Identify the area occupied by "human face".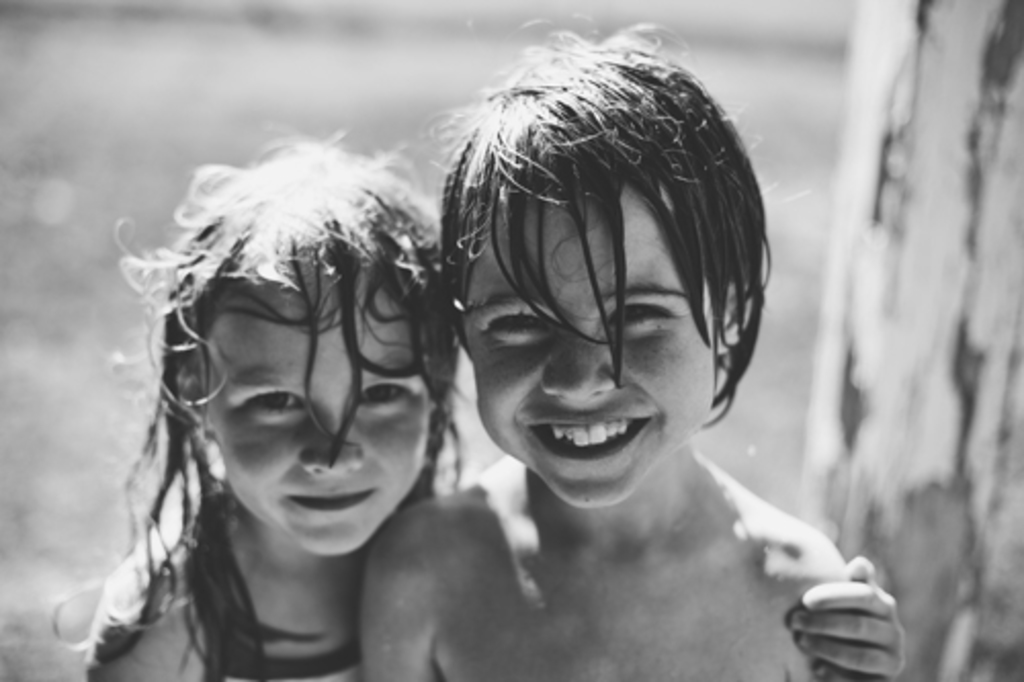
Area: [457,176,719,514].
